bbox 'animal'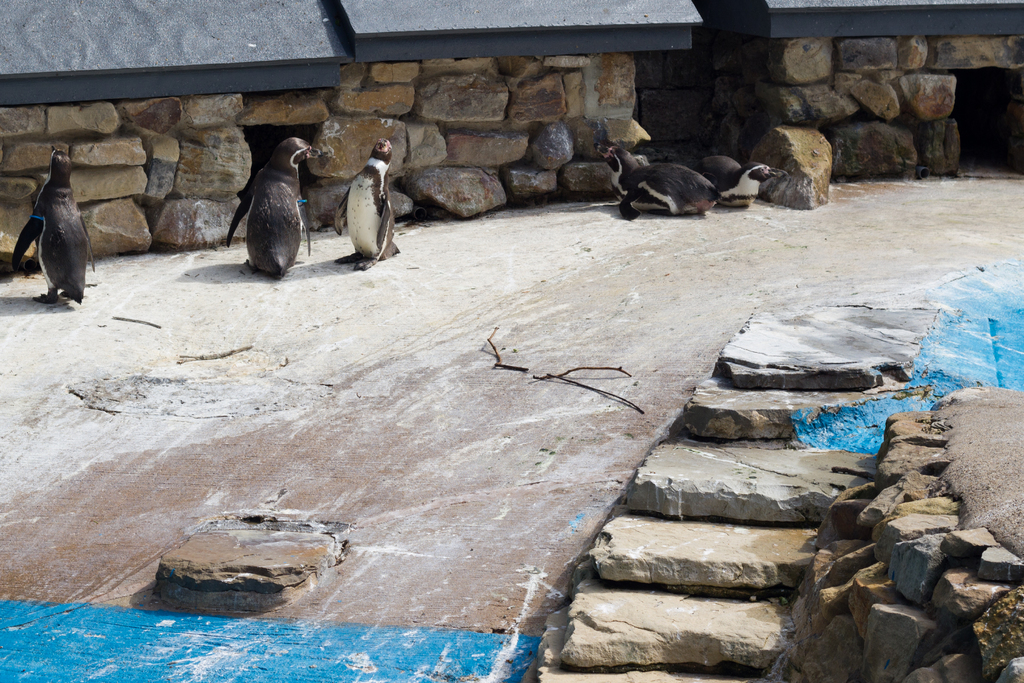
bbox(591, 143, 723, 226)
